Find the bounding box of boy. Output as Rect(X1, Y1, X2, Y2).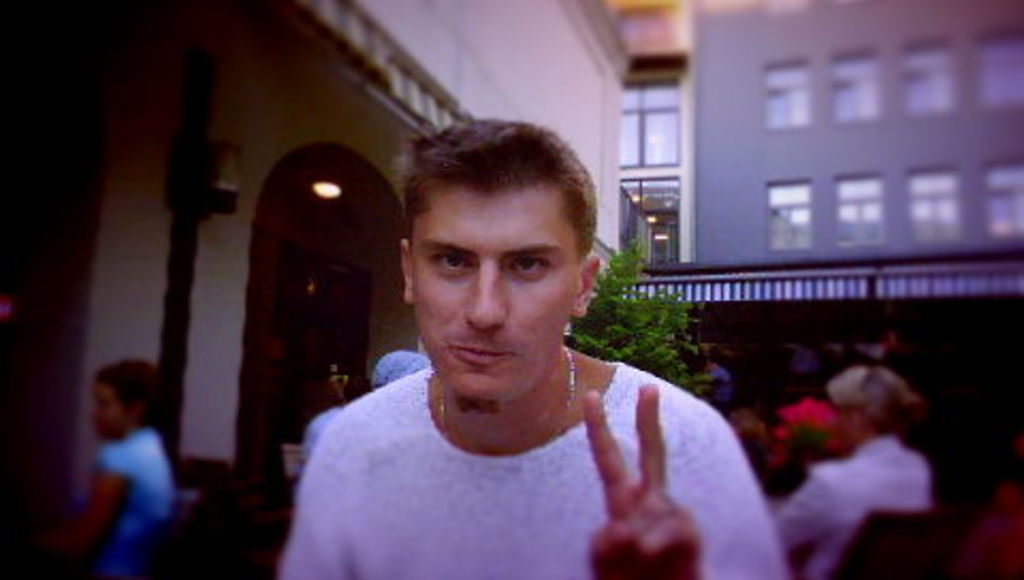
Rect(314, 94, 698, 569).
